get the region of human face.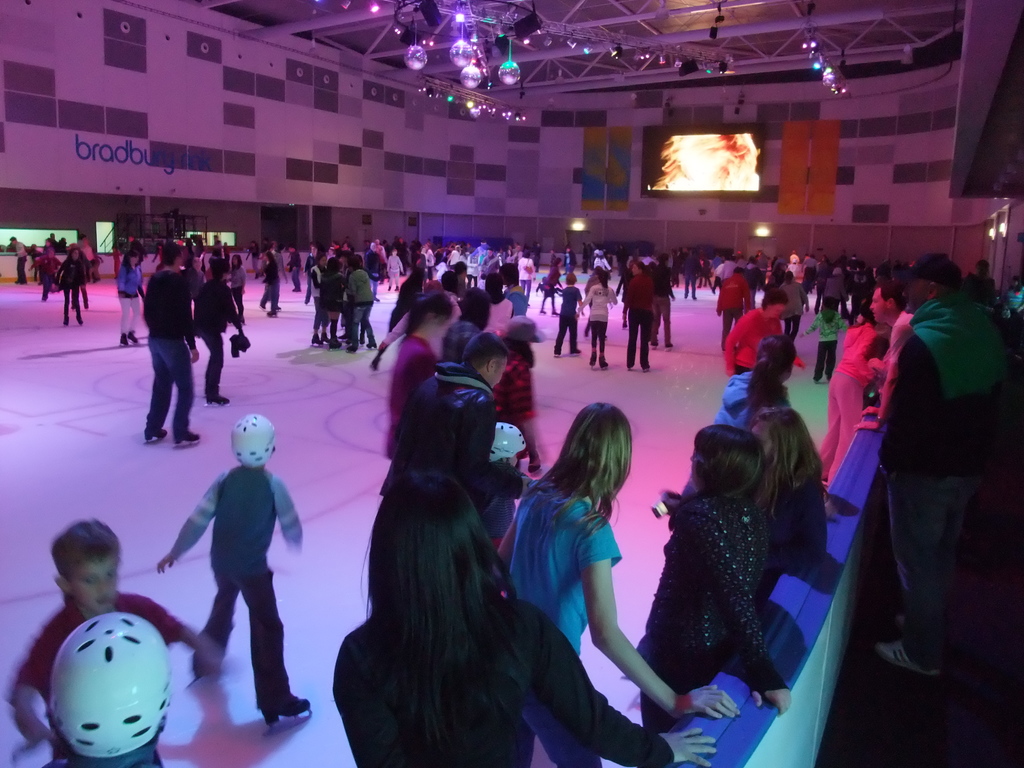
751,420,768,458.
